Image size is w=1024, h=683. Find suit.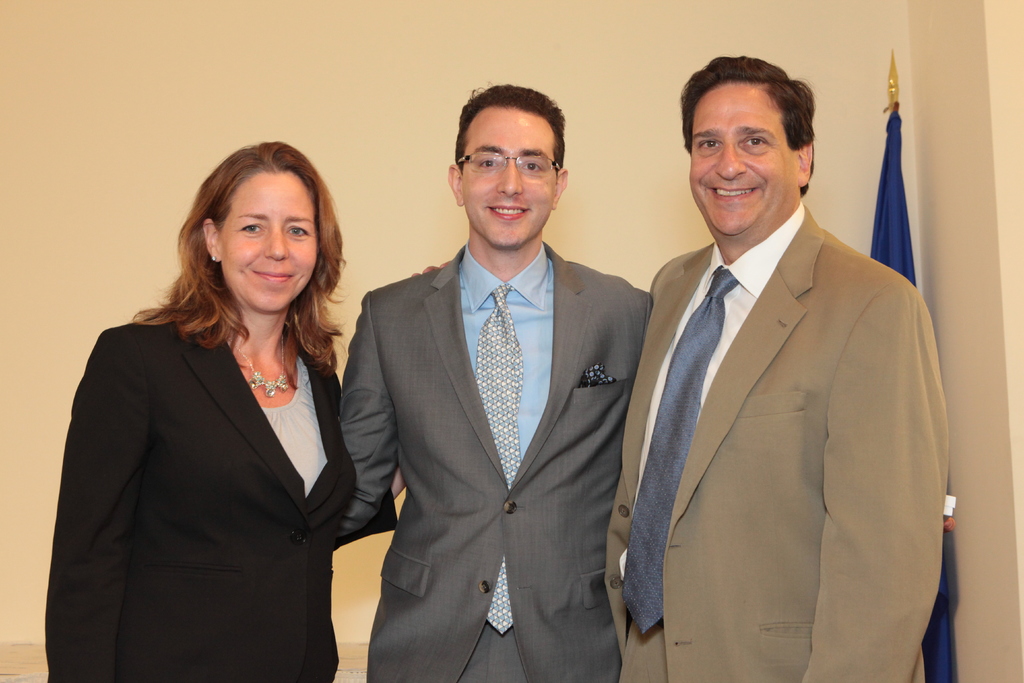
(left=41, top=320, right=399, bottom=682).
